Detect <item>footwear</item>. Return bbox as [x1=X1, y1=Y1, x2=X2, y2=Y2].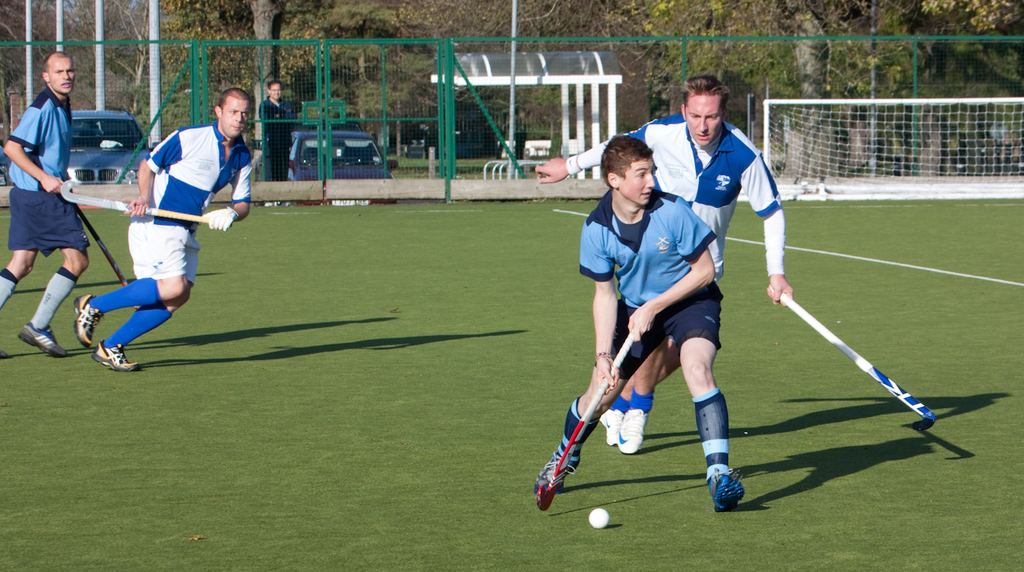
[x1=71, y1=294, x2=108, y2=350].
